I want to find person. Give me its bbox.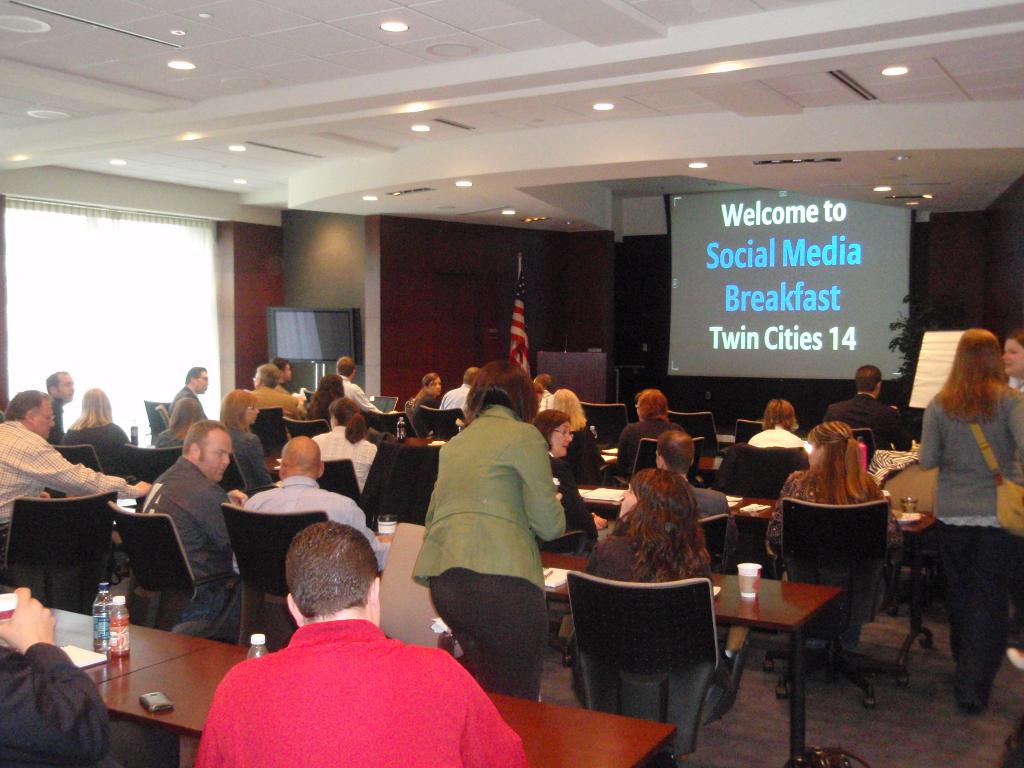
Rect(832, 358, 906, 450).
